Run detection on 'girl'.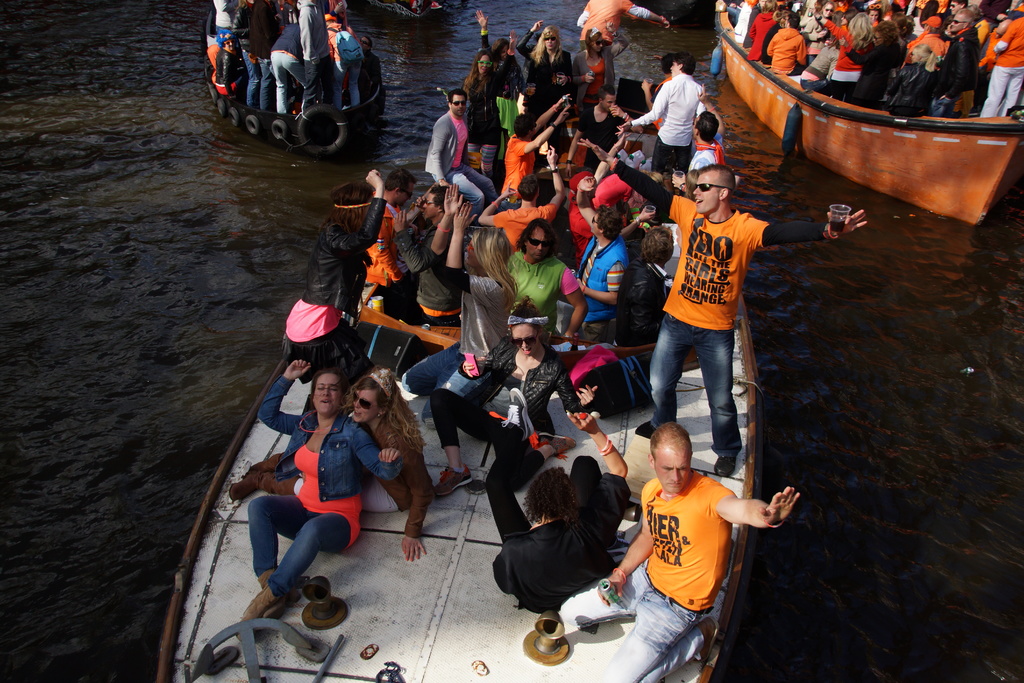
Result: (749,0,779,62).
